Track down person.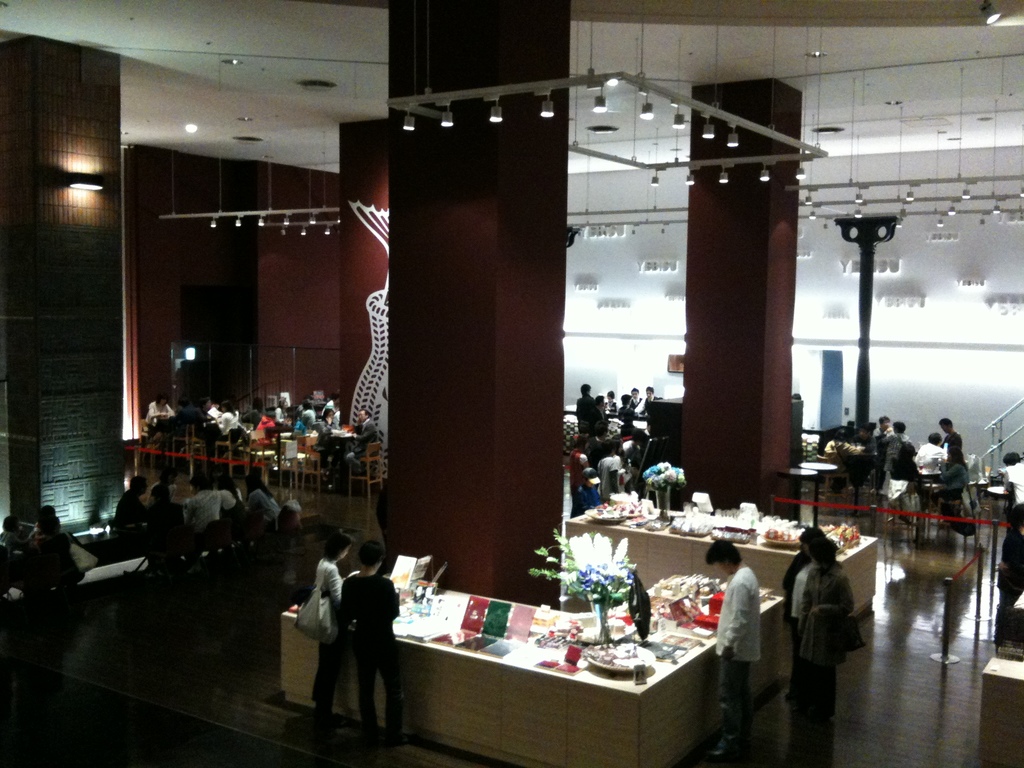
Tracked to l=117, t=472, r=150, b=531.
